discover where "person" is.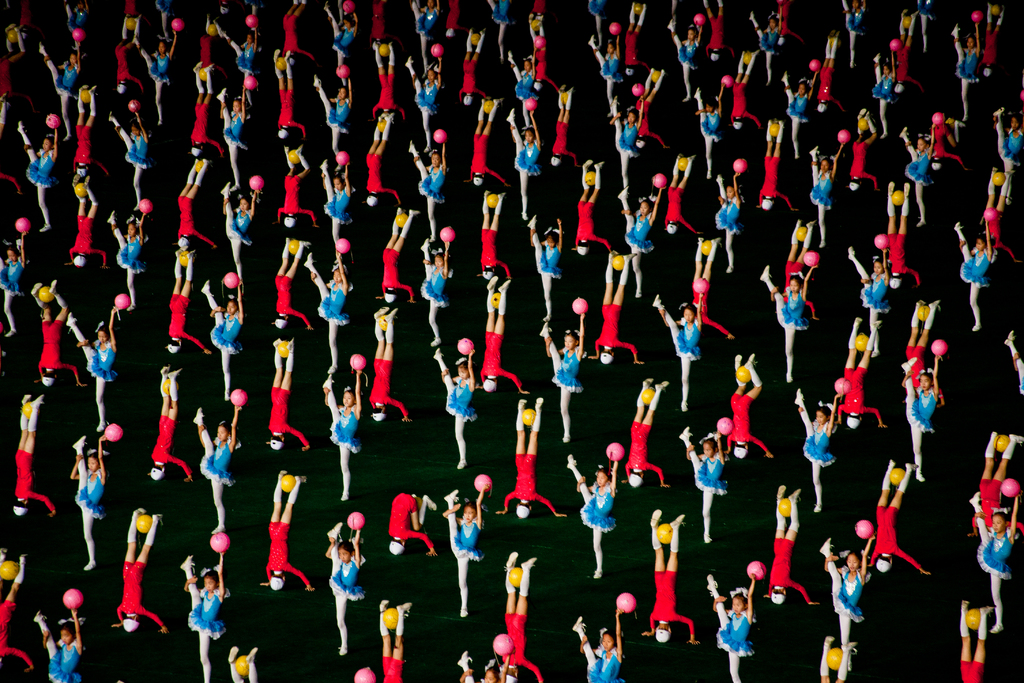
Discovered at region(68, 431, 109, 568).
